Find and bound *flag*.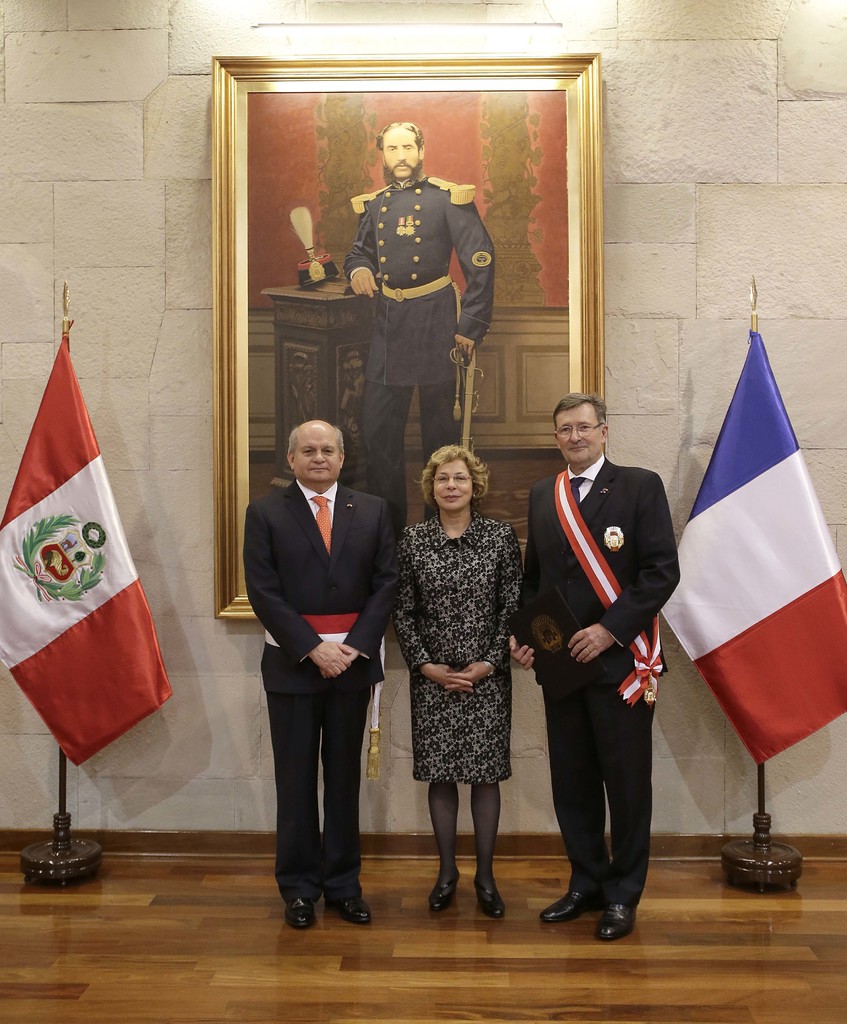
Bound: bbox=(4, 374, 175, 845).
